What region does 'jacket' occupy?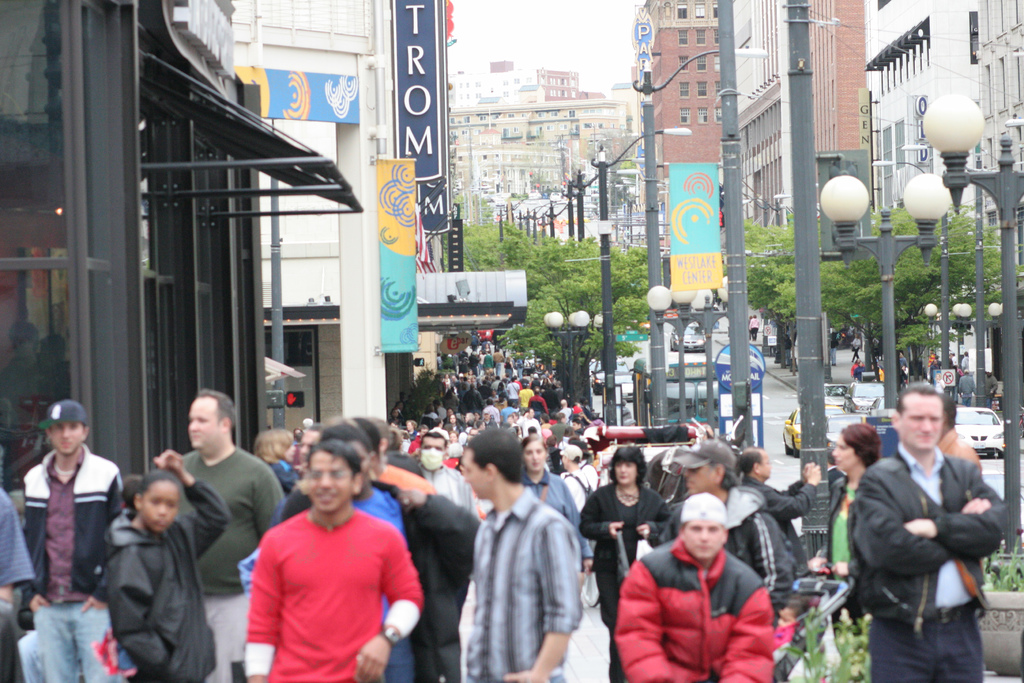
[left=717, top=481, right=798, bottom=607].
